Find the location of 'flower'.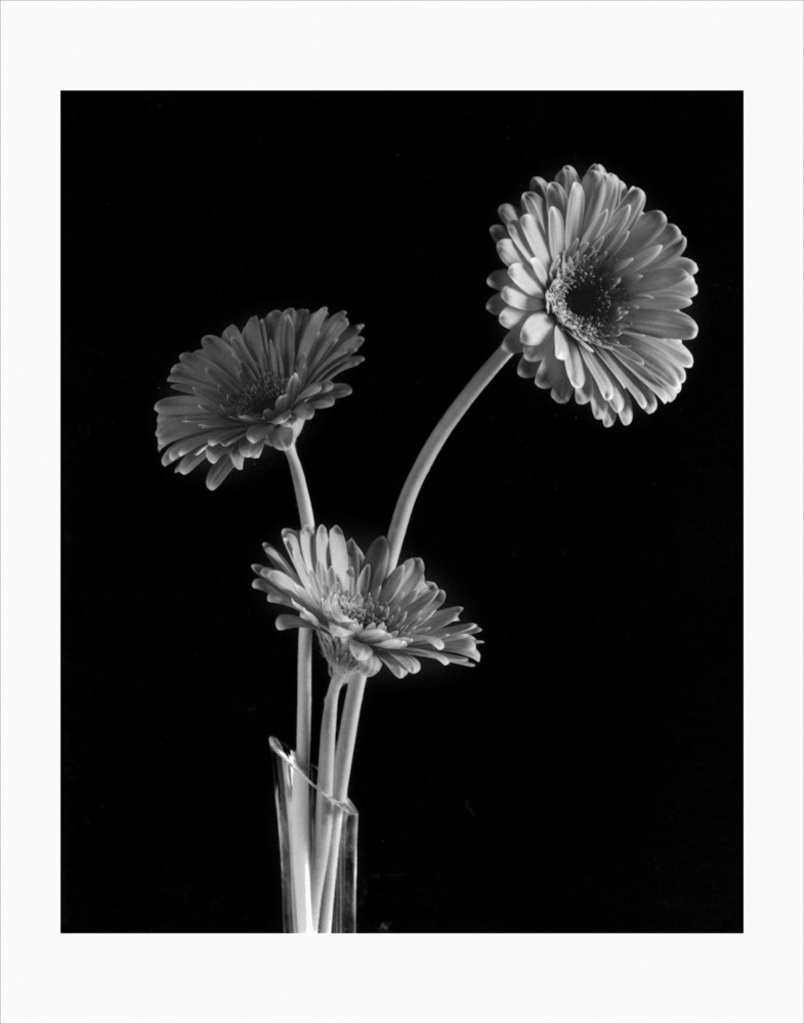
Location: {"left": 141, "top": 299, "right": 374, "bottom": 487}.
